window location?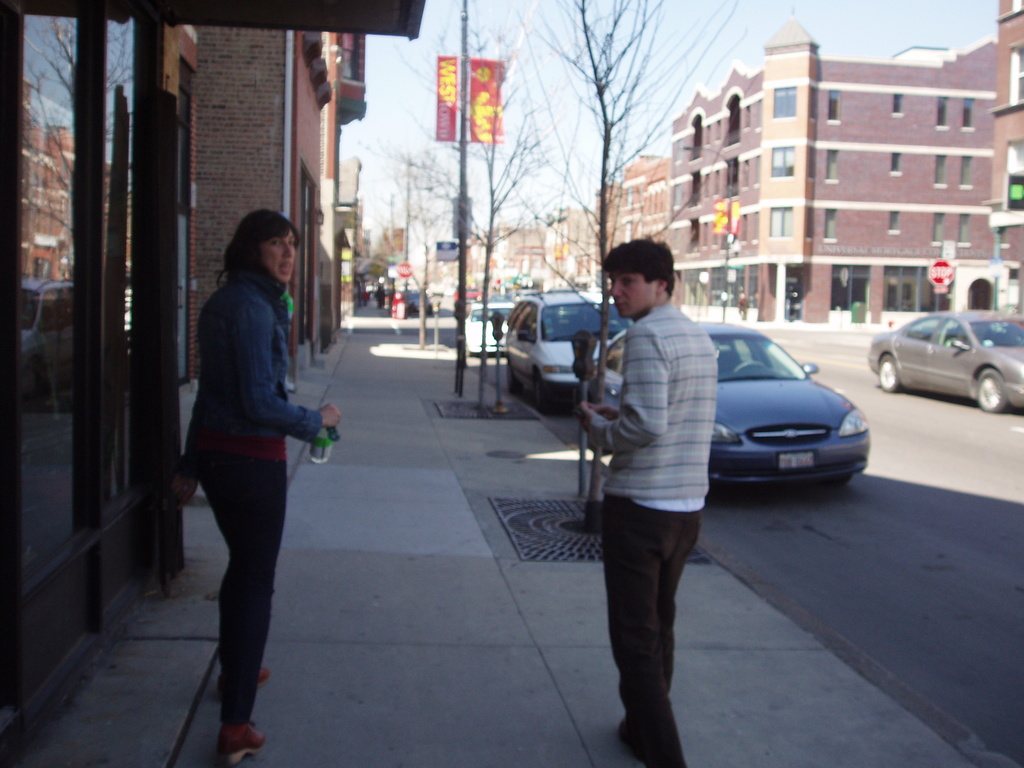
<box>826,152,840,179</box>
